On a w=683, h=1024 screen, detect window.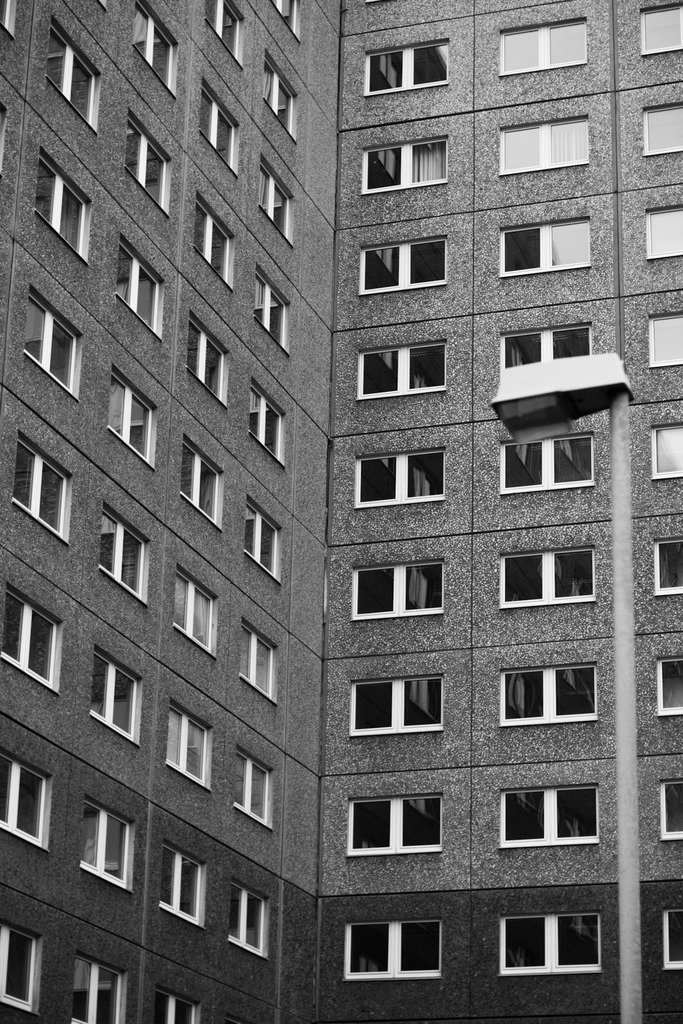
left=353, top=561, right=442, bottom=620.
